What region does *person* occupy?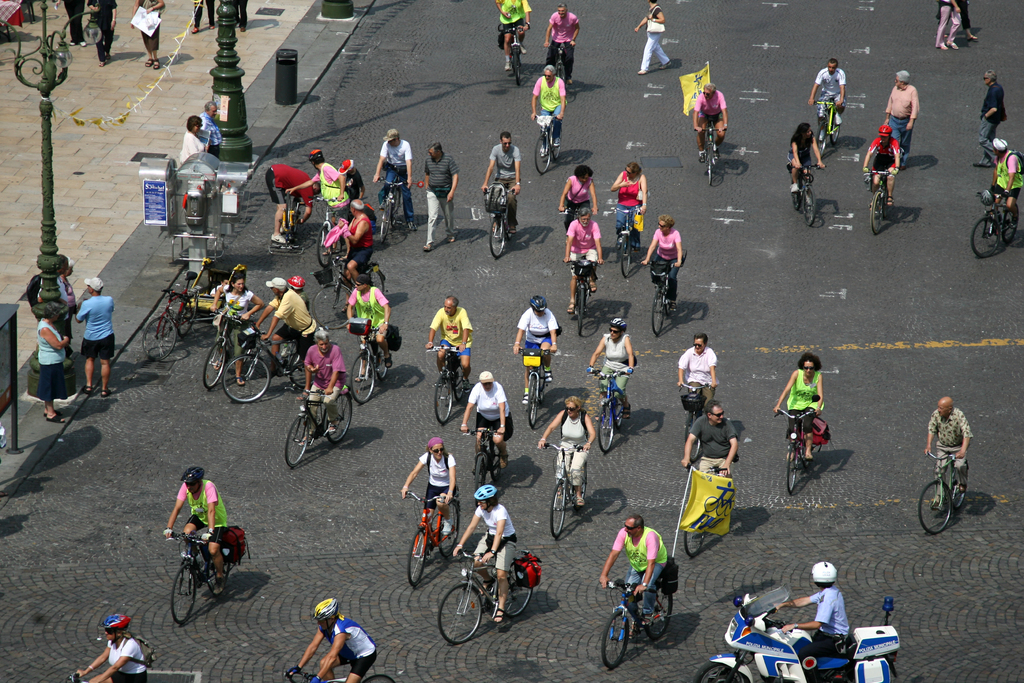
detection(620, 507, 676, 651).
